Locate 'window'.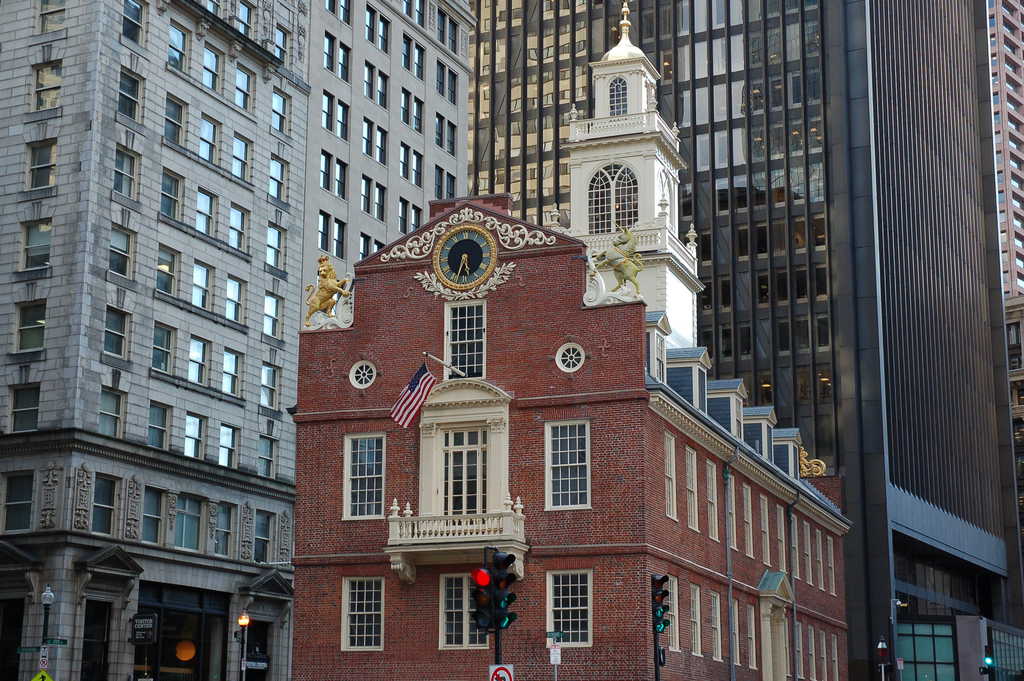
Bounding box: <region>363, 231, 374, 259</region>.
